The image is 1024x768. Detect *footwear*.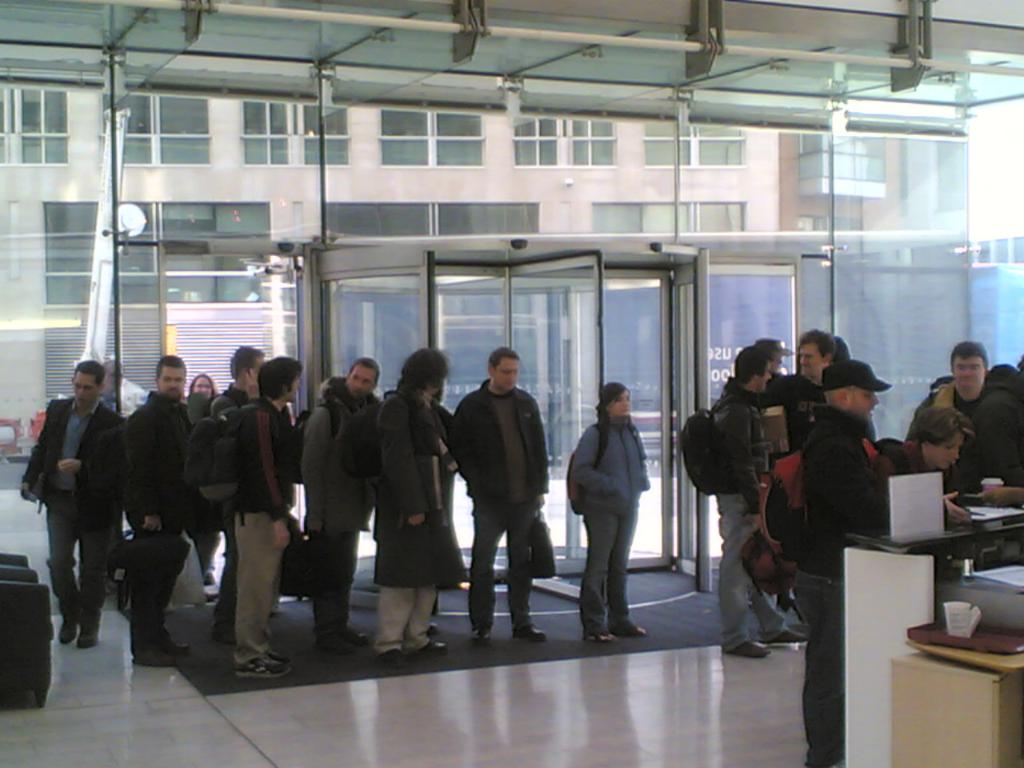
Detection: 234:656:291:681.
